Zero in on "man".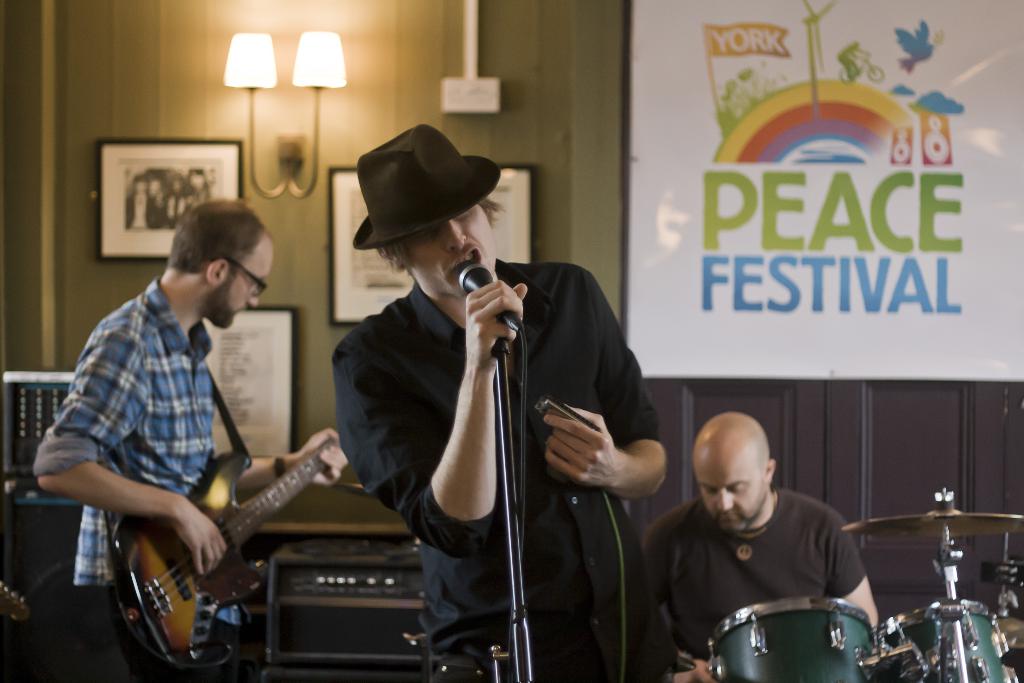
Zeroed in: (324, 124, 669, 682).
